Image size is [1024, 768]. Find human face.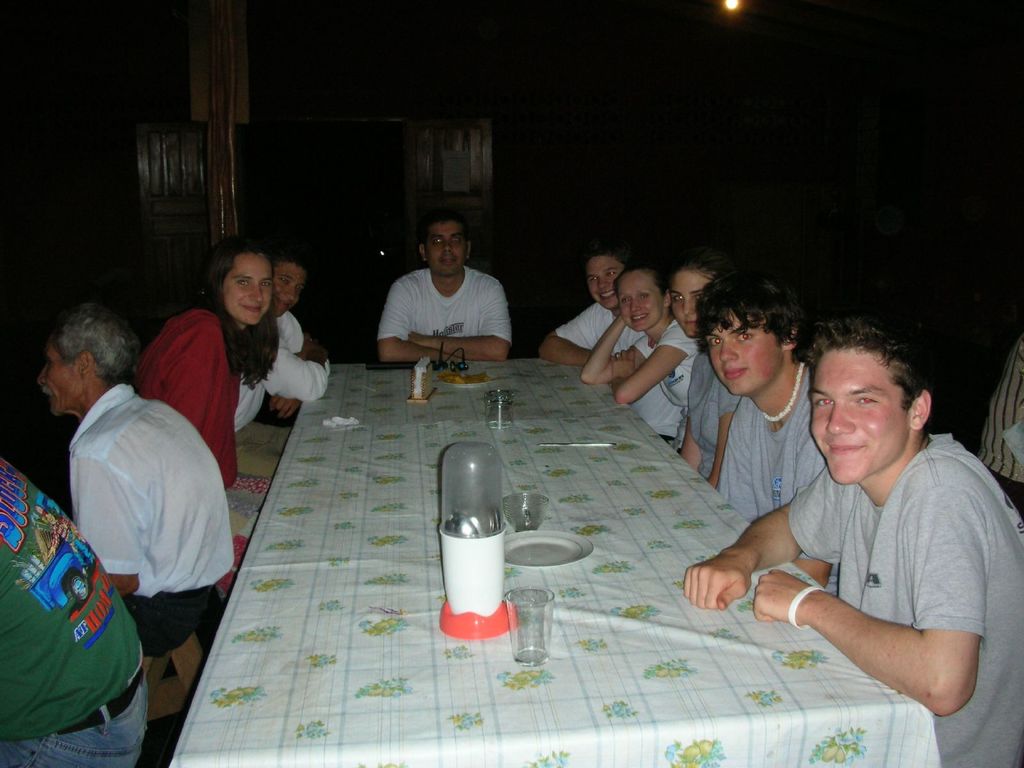
36 342 84 417.
